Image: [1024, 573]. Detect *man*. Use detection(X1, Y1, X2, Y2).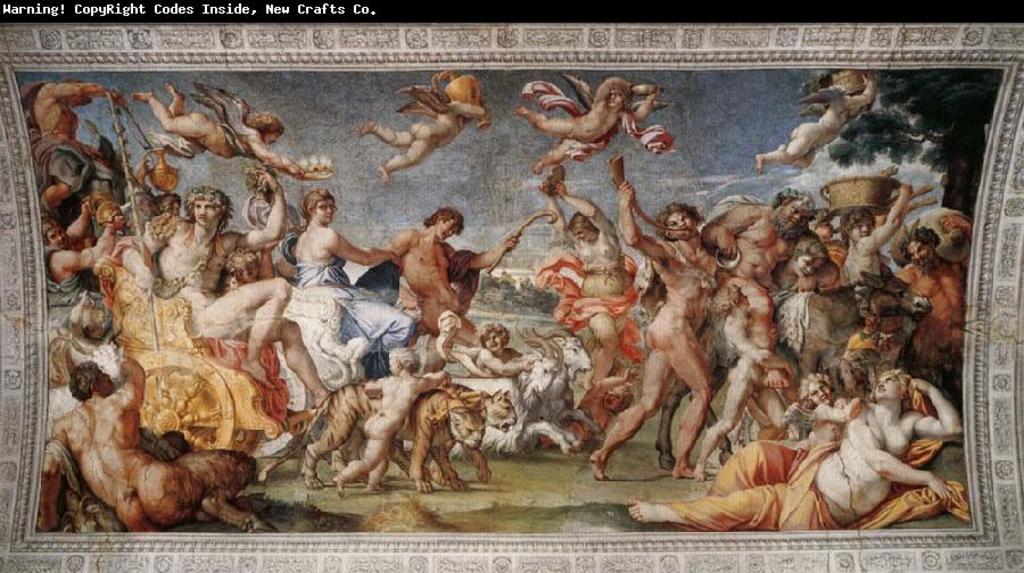
detection(131, 155, 345, 409).
